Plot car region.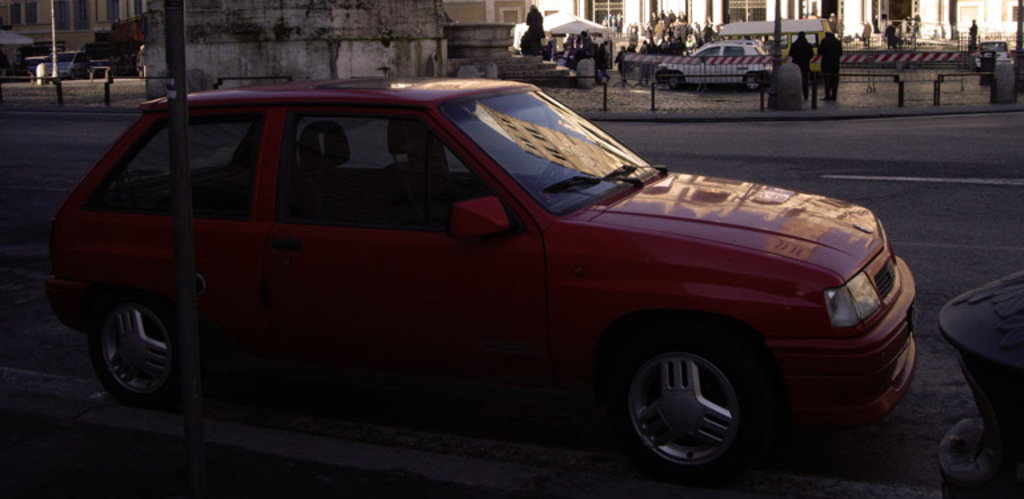
Plotted at box(0, 76, 931, 454).
